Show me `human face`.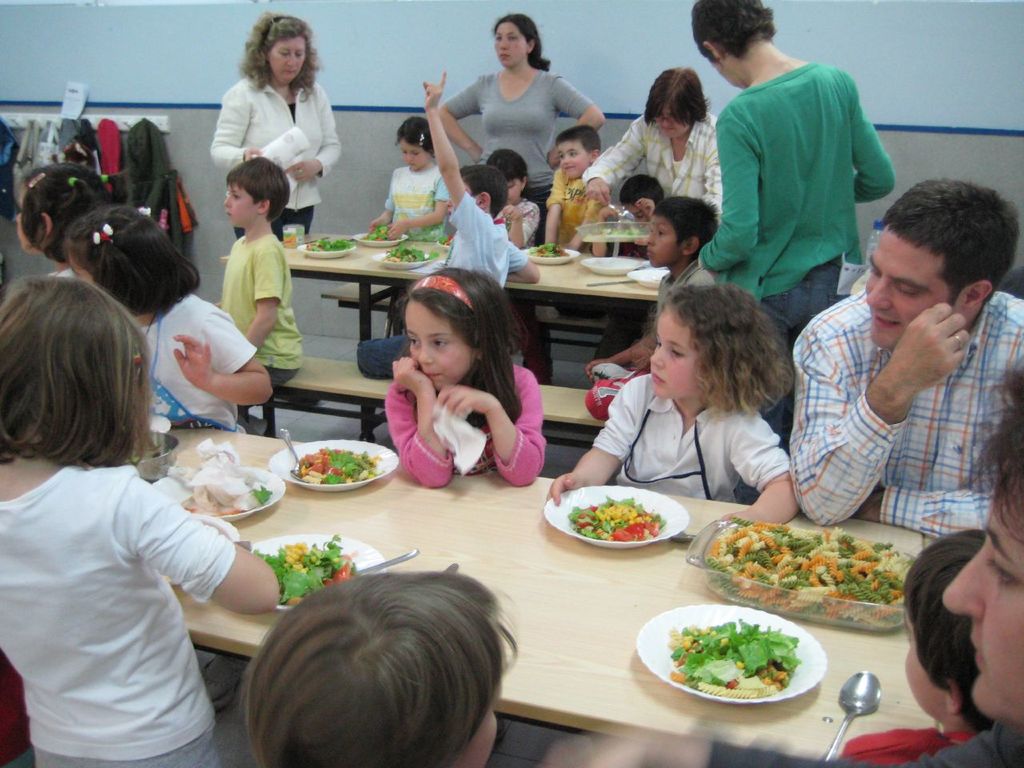
`human face` is here: BBox(903, 610, 950, 714).
